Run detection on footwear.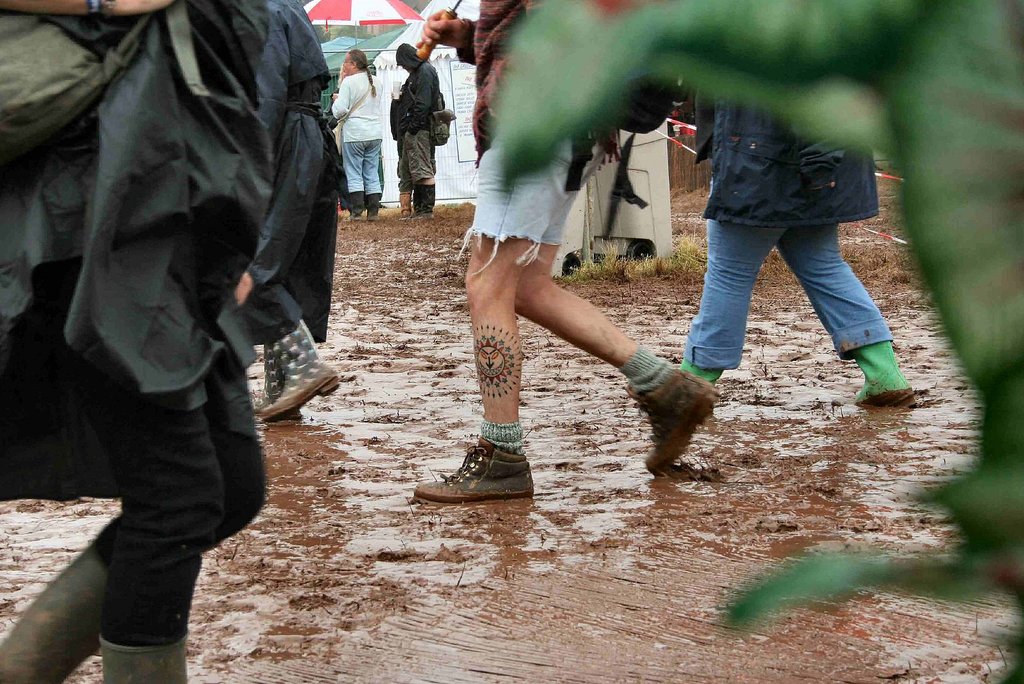
Result: 856/342/919/413.
